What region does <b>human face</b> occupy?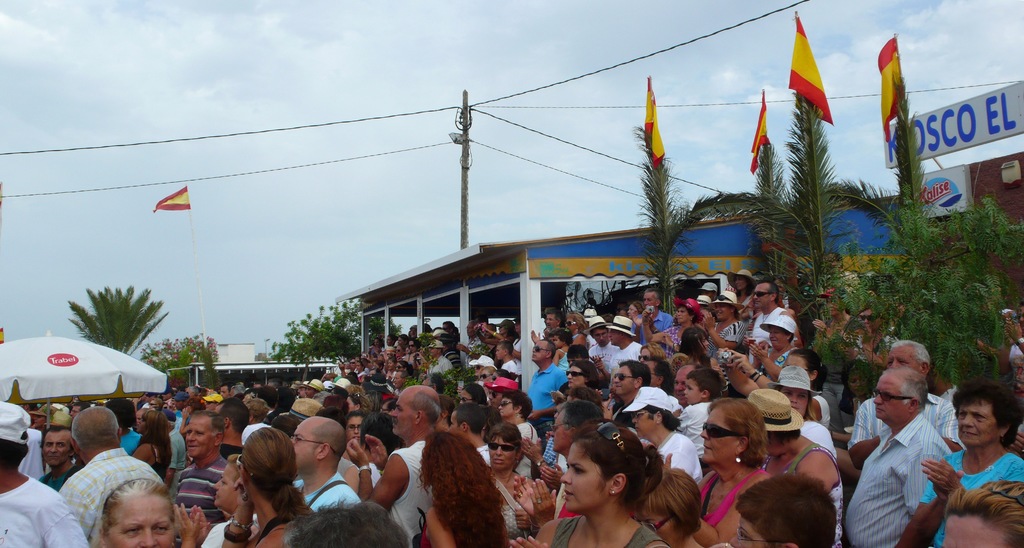
<box>70,404,82,420</box>.
